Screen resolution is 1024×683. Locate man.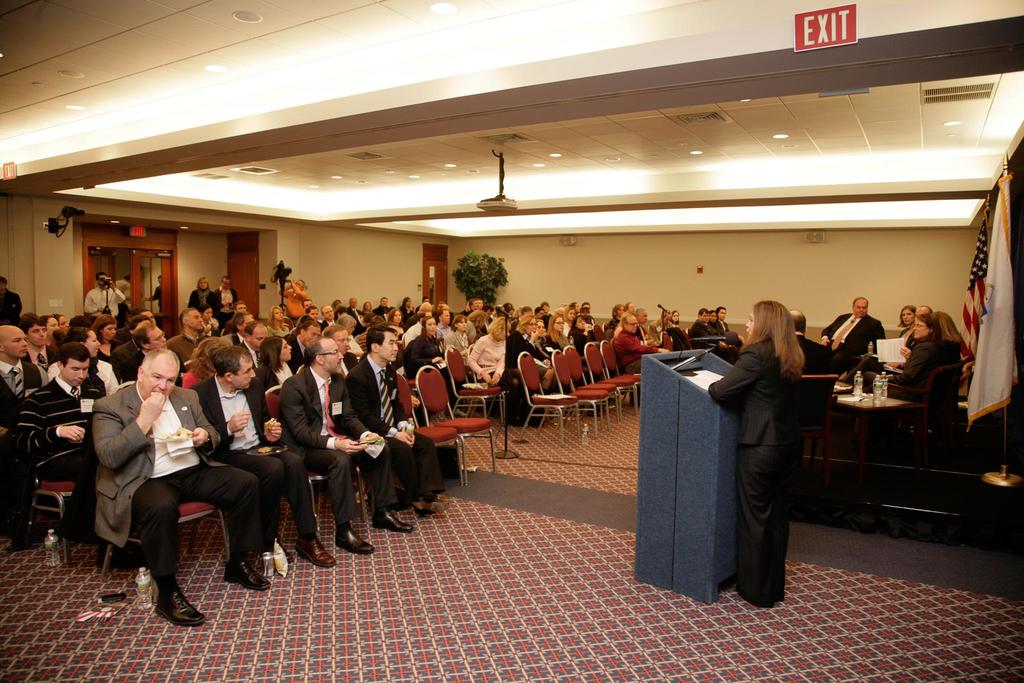
<box>91,343,275,632</box>.
